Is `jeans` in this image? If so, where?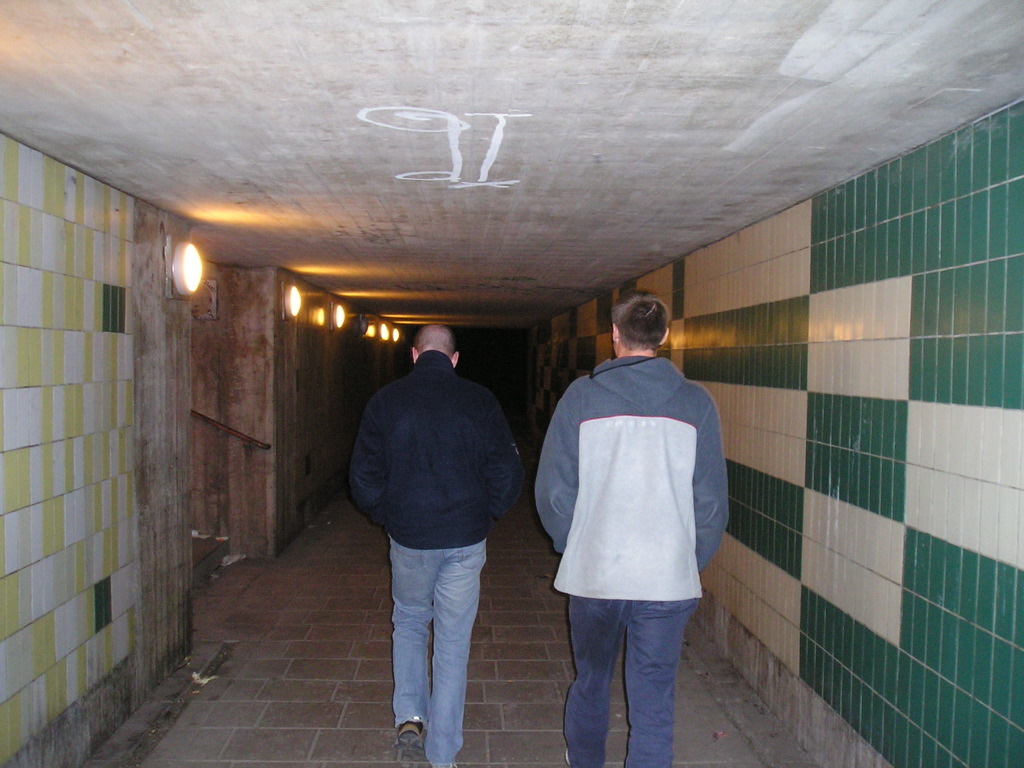
Yes, at [561,581,693,759].
